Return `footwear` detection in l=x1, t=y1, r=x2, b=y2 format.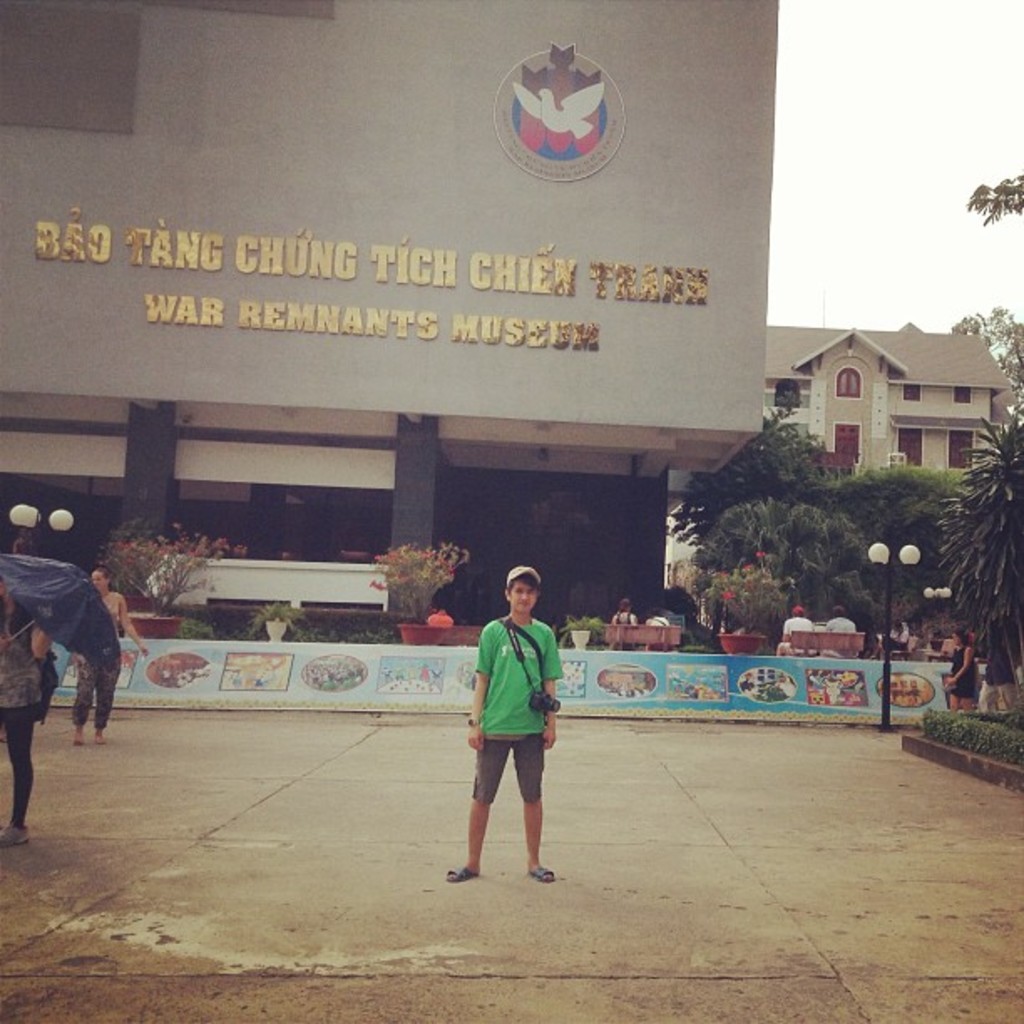
l=535, t=863, r=547, b=882.
